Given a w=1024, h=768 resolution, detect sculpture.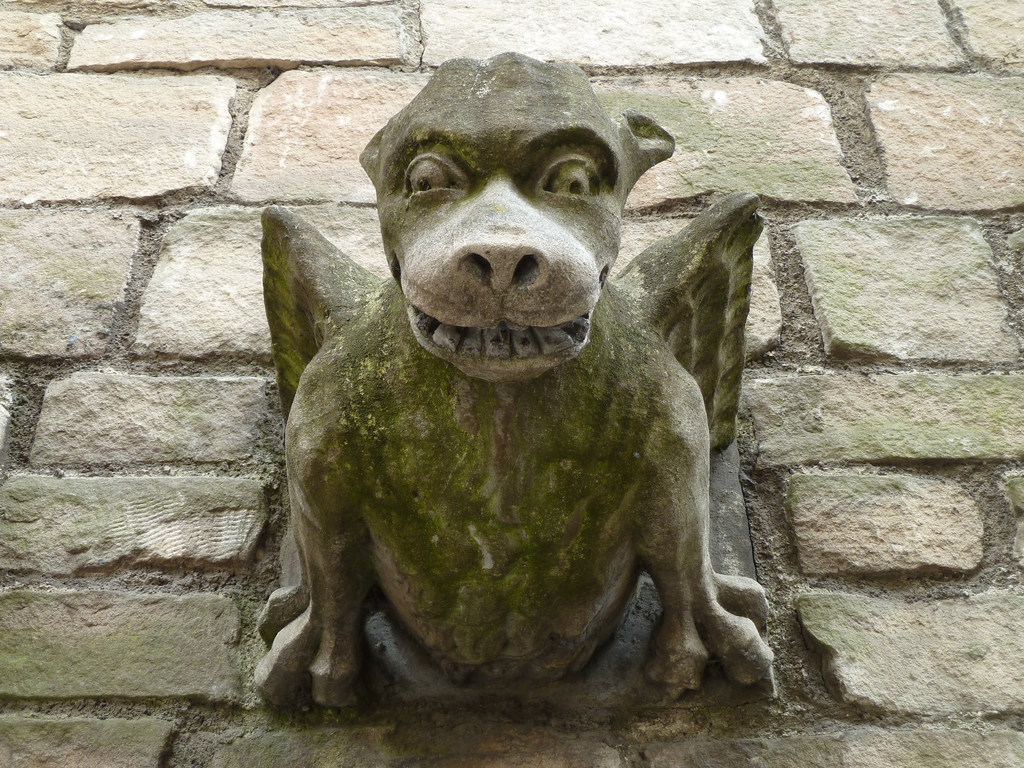
crop(253, 53, 772, 718).
